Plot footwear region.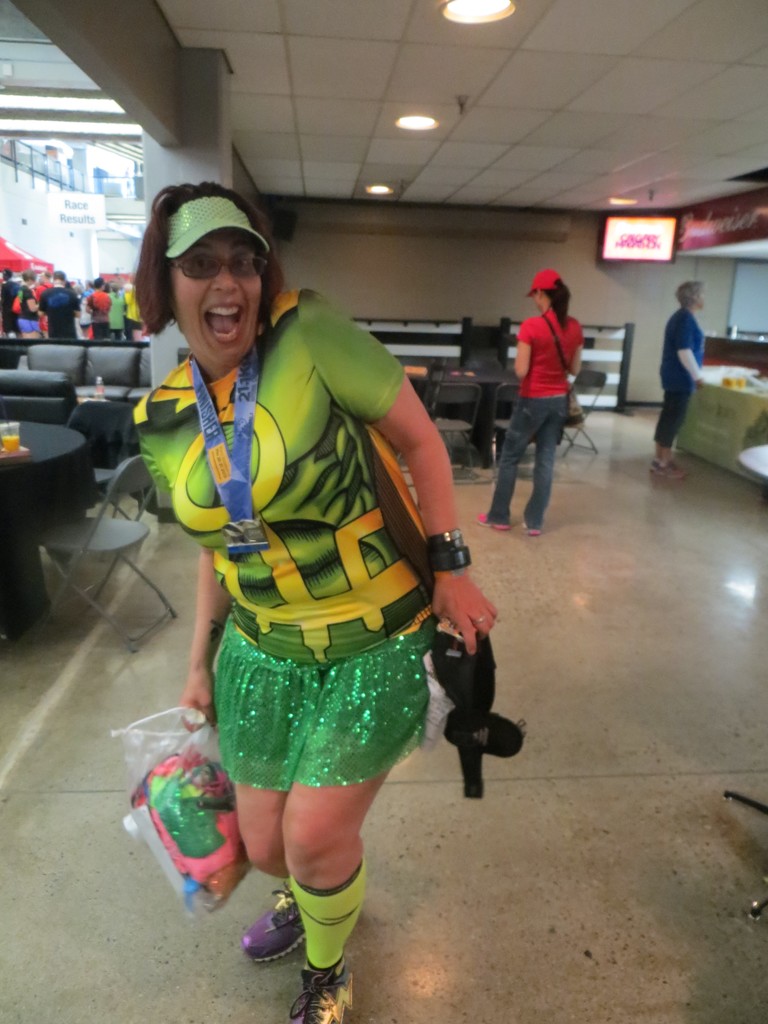
Plotted at 478/513/508/532.
